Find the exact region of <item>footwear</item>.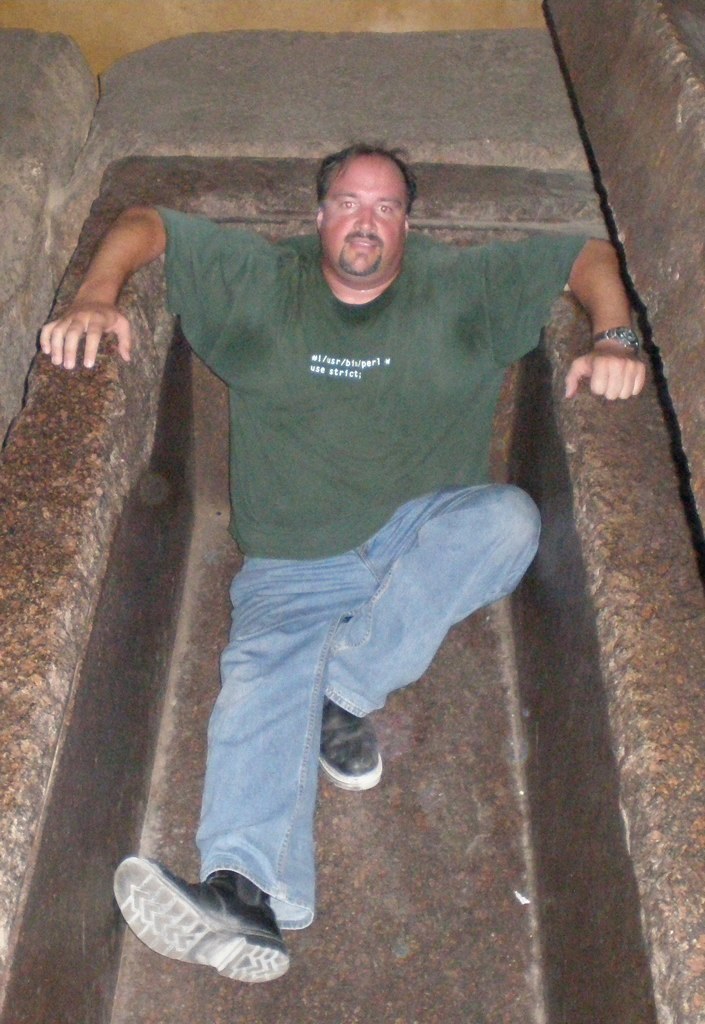
Exact region: crop(316, 689, 391, 797).
